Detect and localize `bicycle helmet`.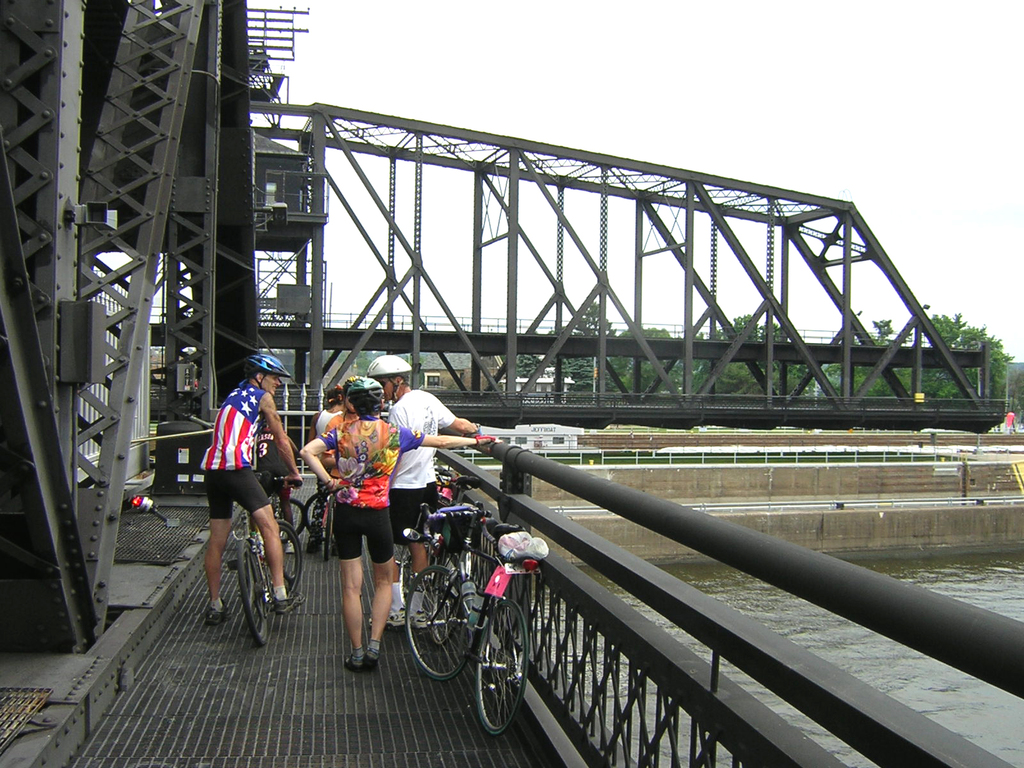
Localized at locate(342, 378, 381, 417).
